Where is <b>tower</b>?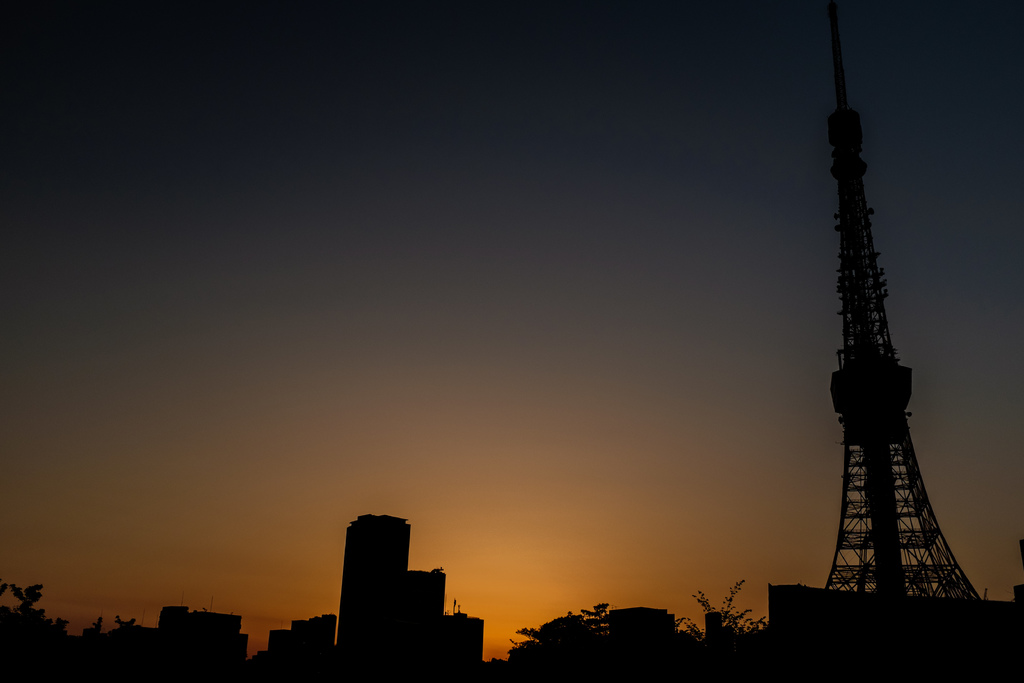
Rect(800, 19, 978, 646).
